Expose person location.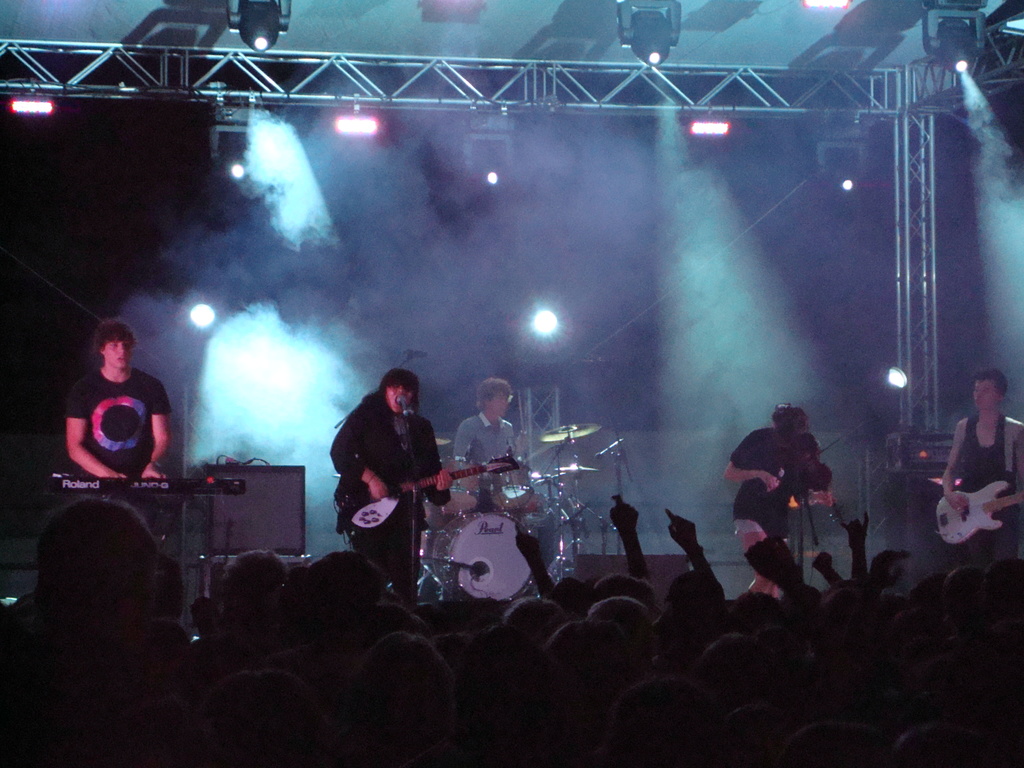
Exposed at [x1=67, y1=311, x2=174, y2=484].
